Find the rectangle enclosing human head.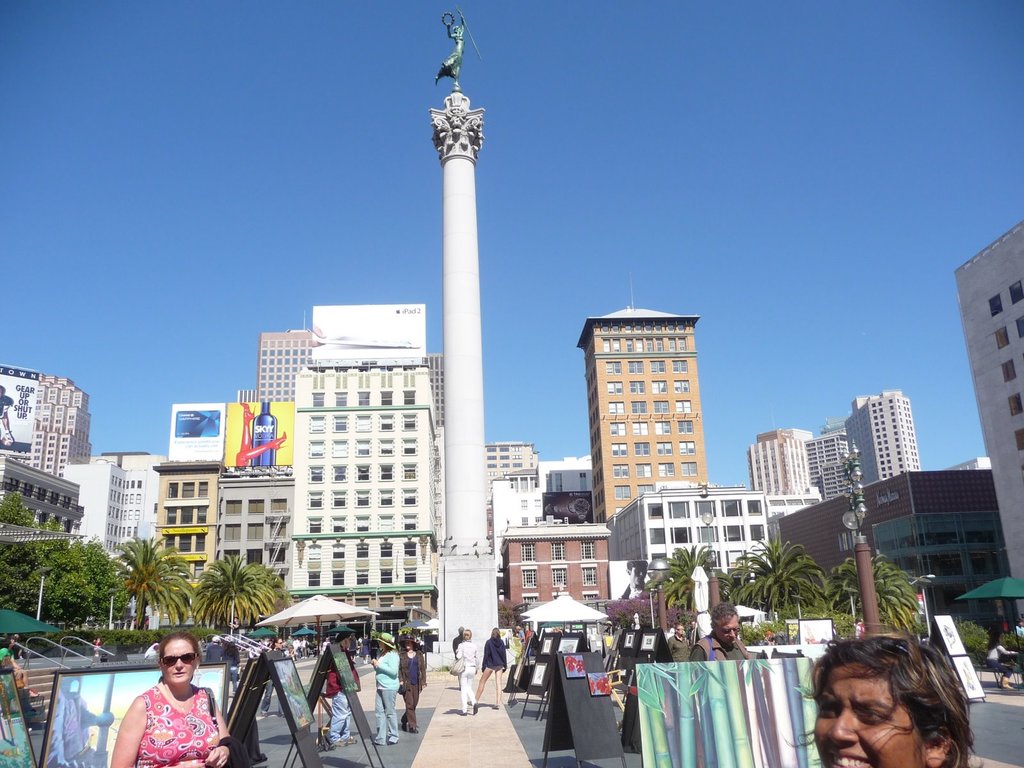
box(464, 630, 472, 640).
